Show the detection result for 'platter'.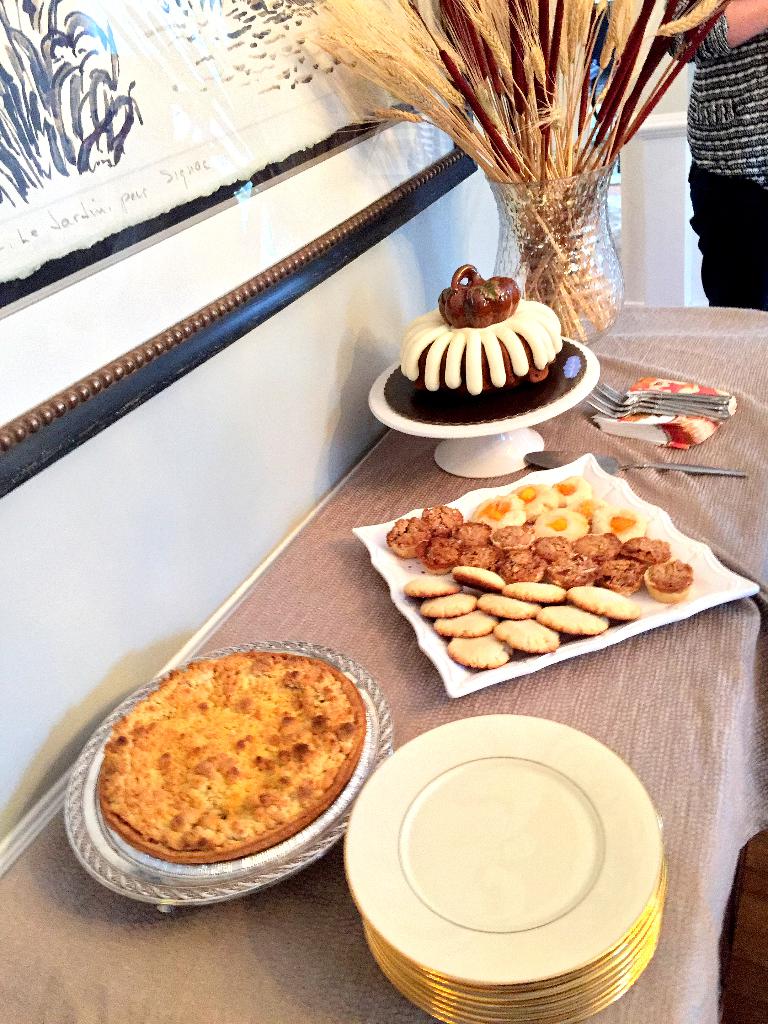
[x1=61, y1=641, x2=387, y2=905].
